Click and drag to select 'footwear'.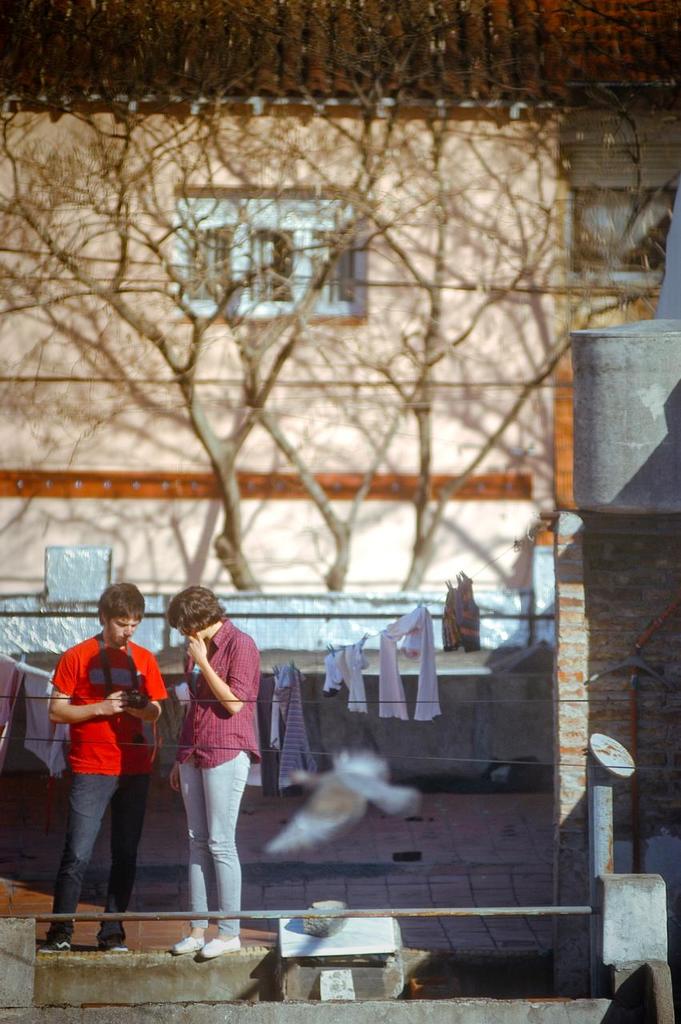
Selection: [left=172, top=934, right=206, bottom=957].
